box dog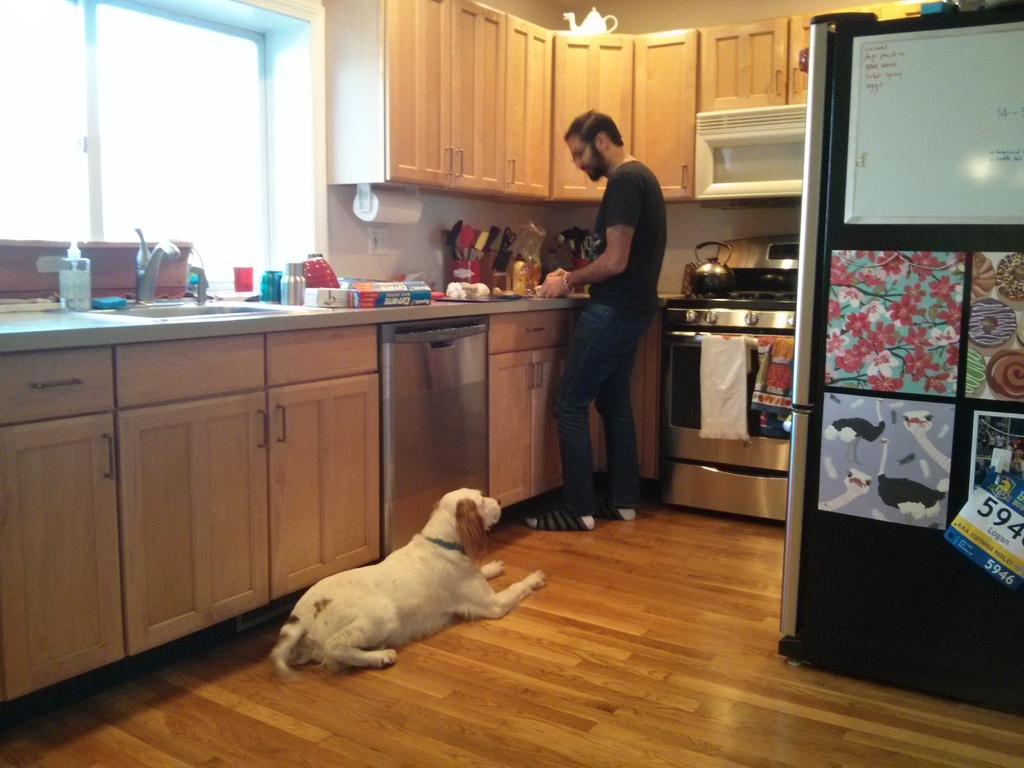
bbox(268, 485, 550, 681)
